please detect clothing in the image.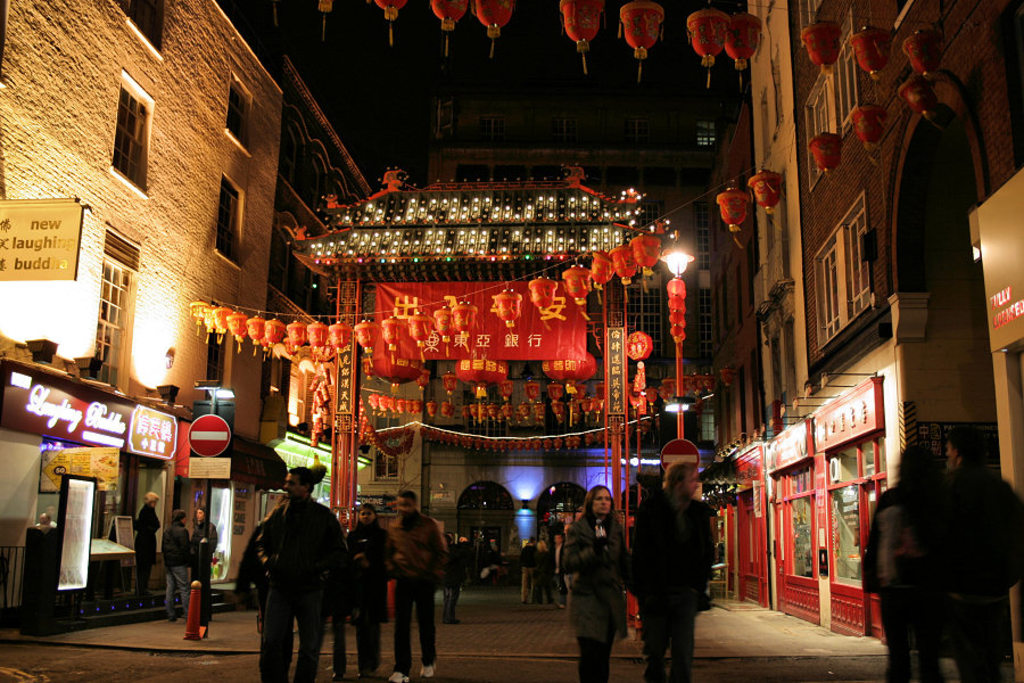
left=942, top=467, right=1022, bottom=682.
